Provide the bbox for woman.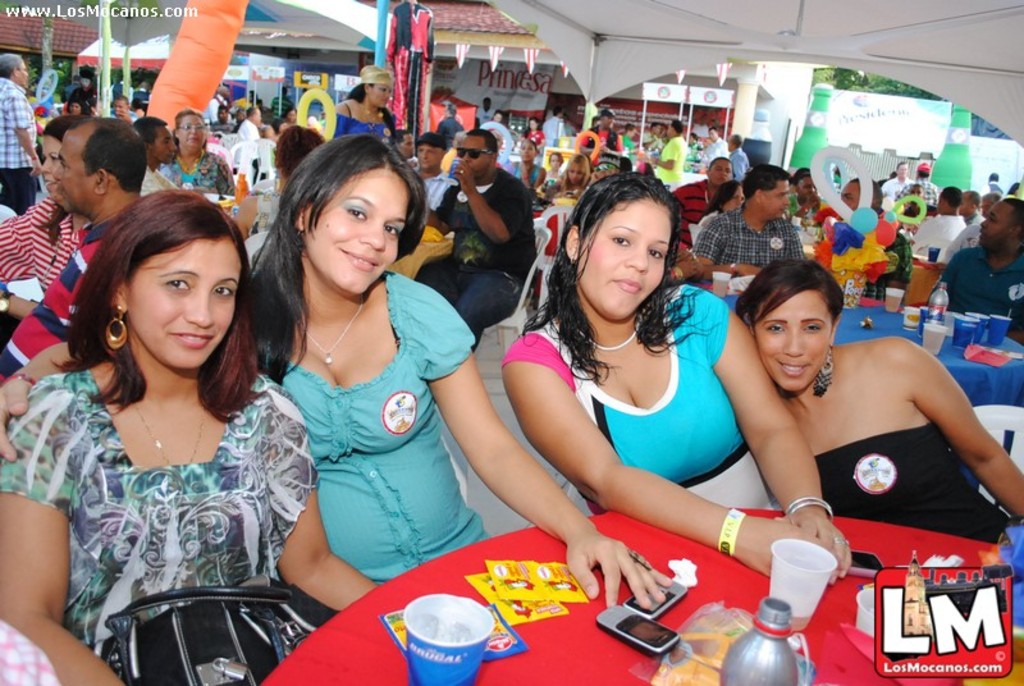
{"x1": 0, "y1": 113, "x2": 96, "y2": 317}.
